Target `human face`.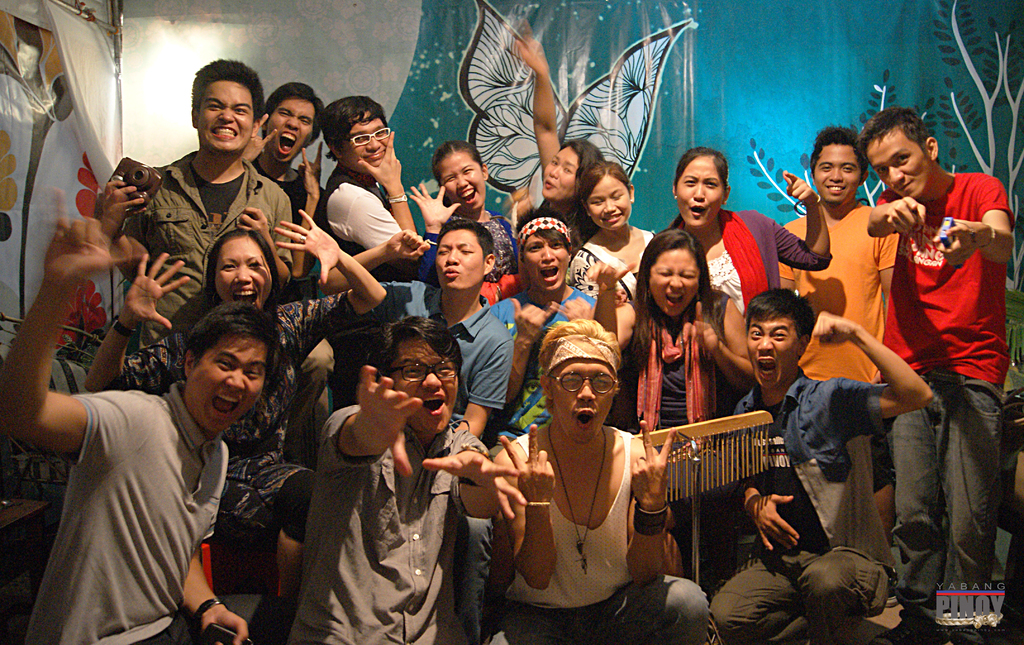
Target region: BBox(433, 225, 483, 289).
